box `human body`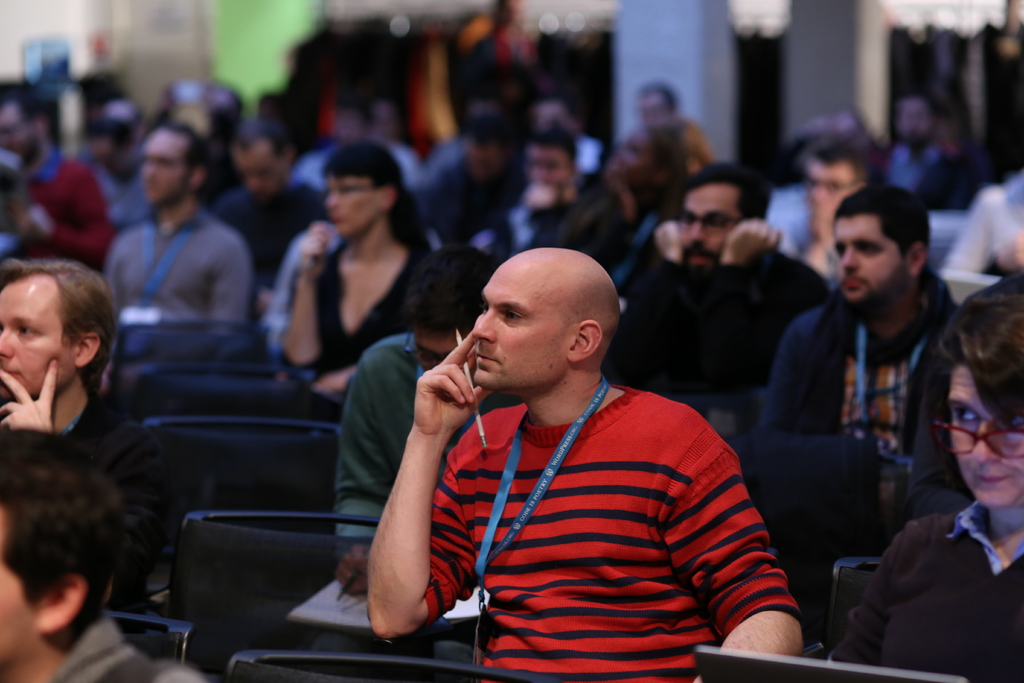
[left=618, top=145, right=794, bottom=404]
